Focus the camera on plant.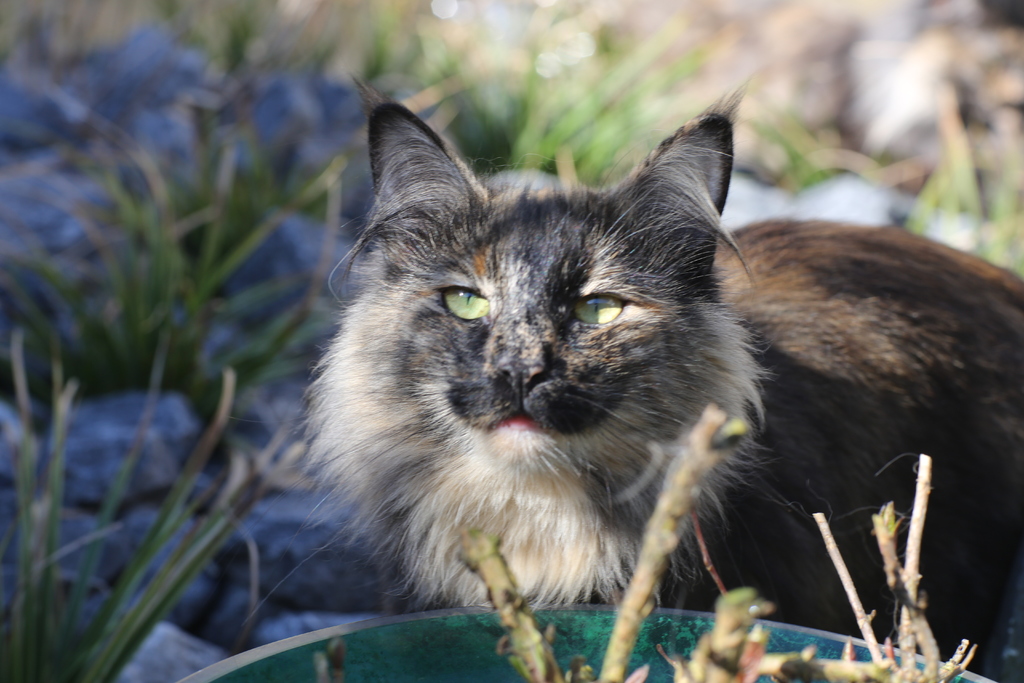
Focus region: l=0, t=331, r=276, b=682.
